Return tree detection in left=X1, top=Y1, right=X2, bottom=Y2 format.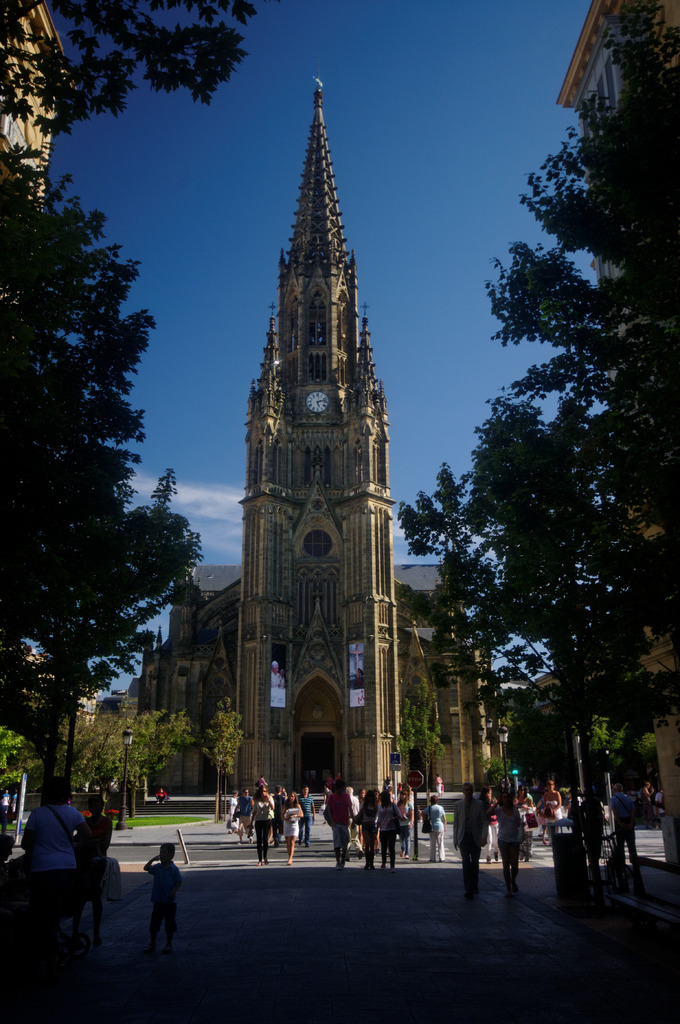
left=634, top=724, right=663, bottom=798.
